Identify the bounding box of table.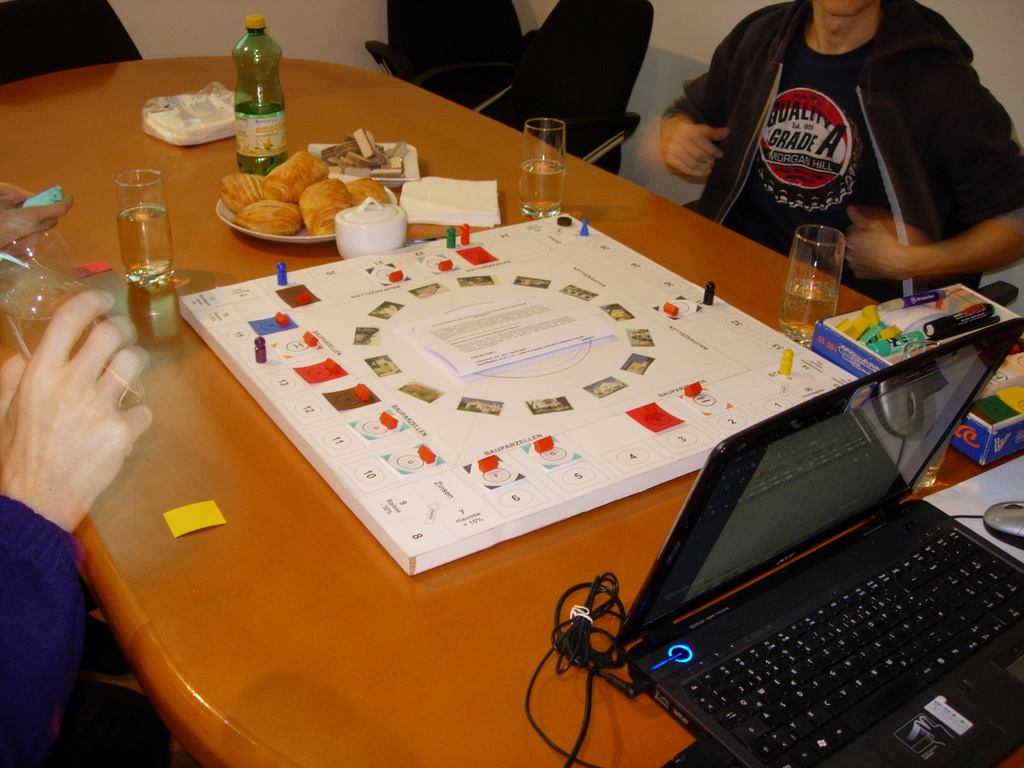
bbox(0, 57, 1023, 767).
